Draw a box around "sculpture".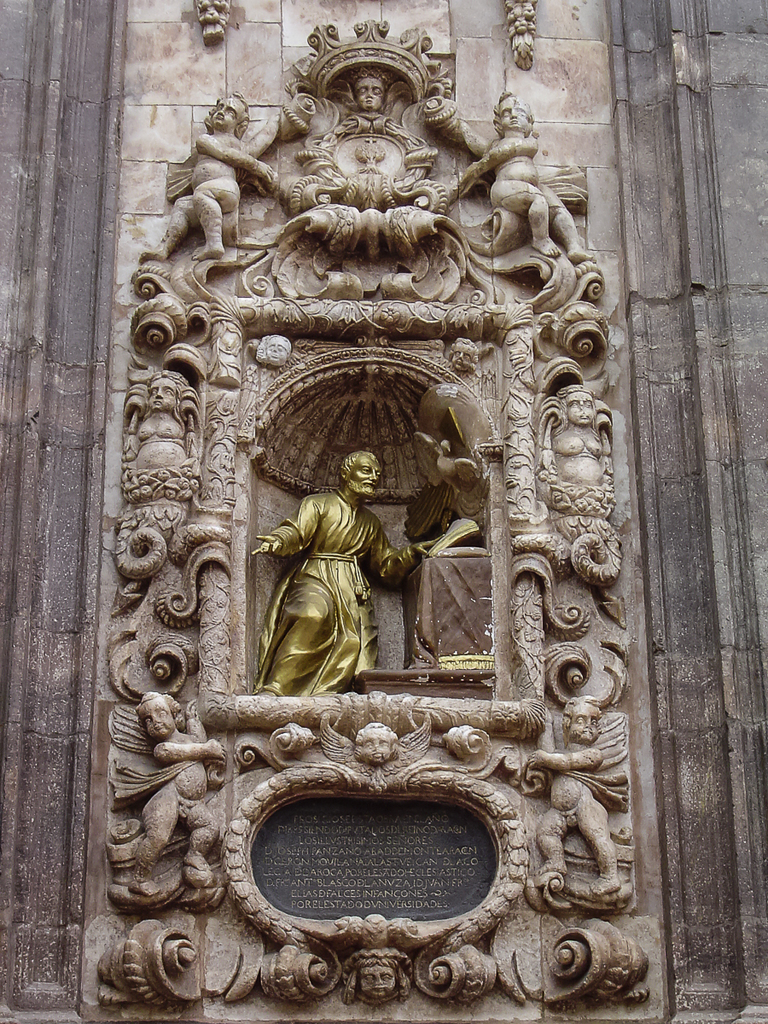
{"x1": 118, "y1": 358, "x2": 199, "y2": 521}.
